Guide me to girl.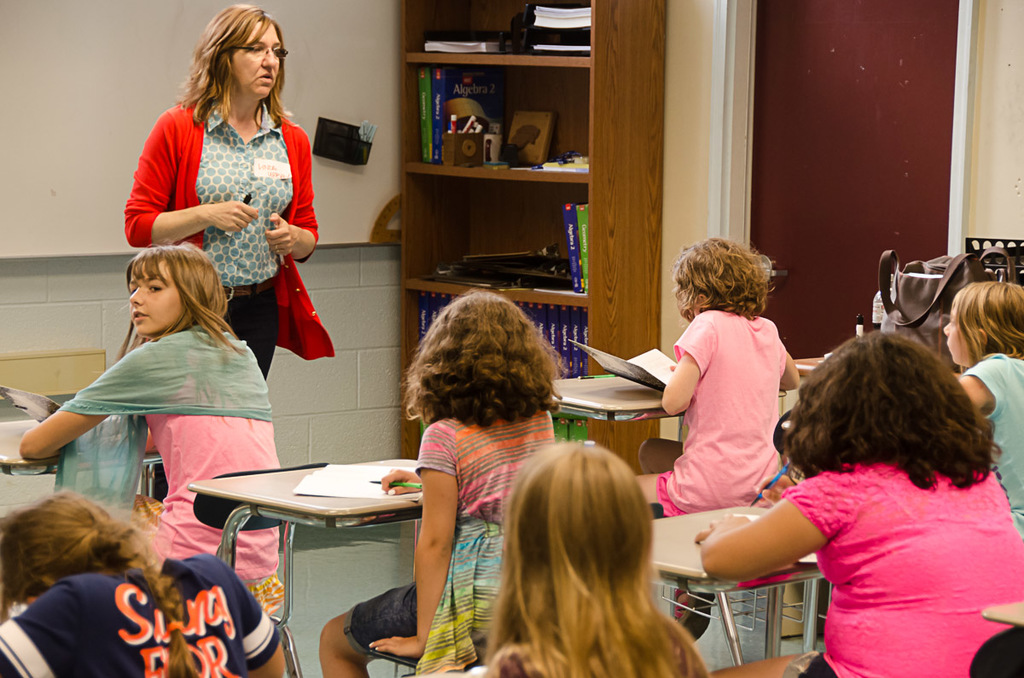
Guidance: (318,286,564,677).
